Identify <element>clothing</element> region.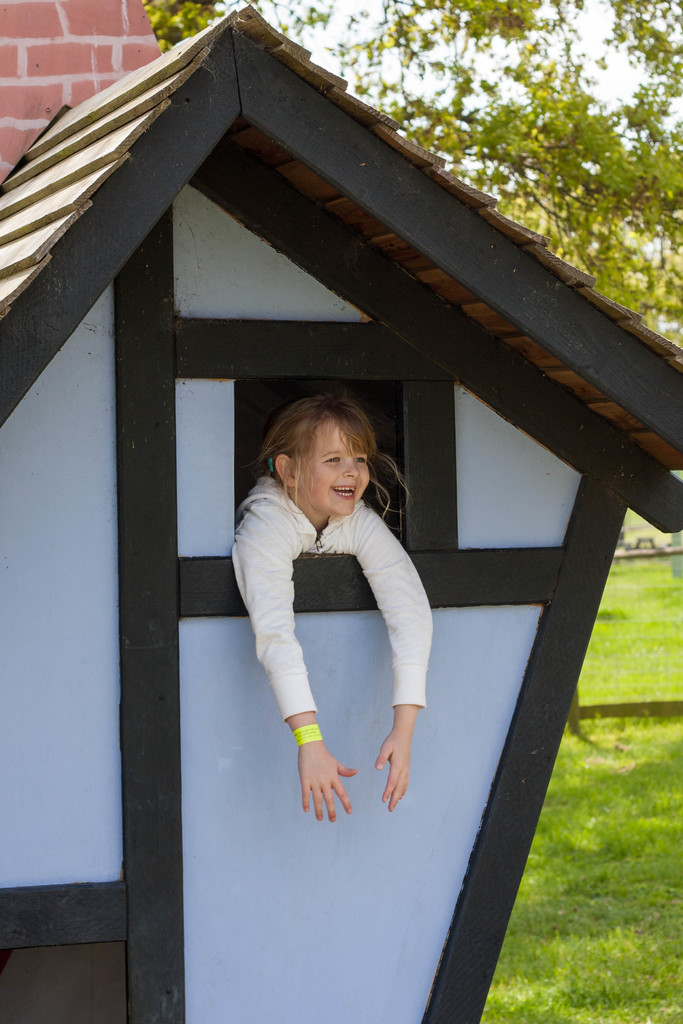
Region: bbox=(229, 477, 435, 721).
